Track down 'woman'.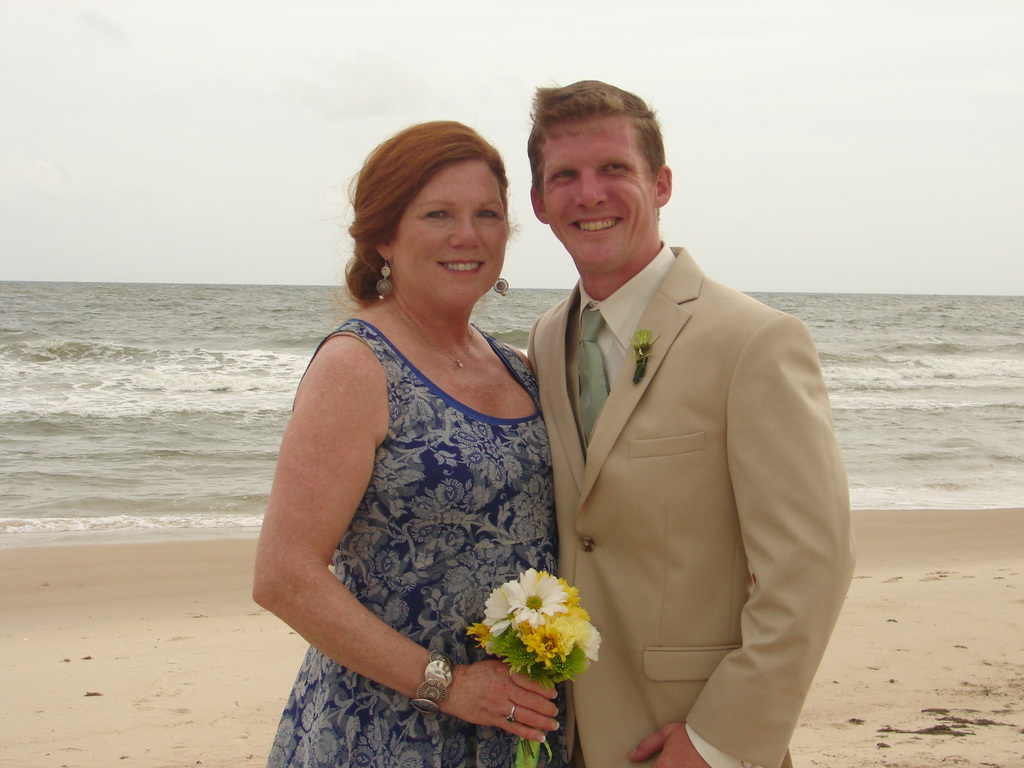
Tracked to x1=232 y1=106 x2=580 y2=767.
